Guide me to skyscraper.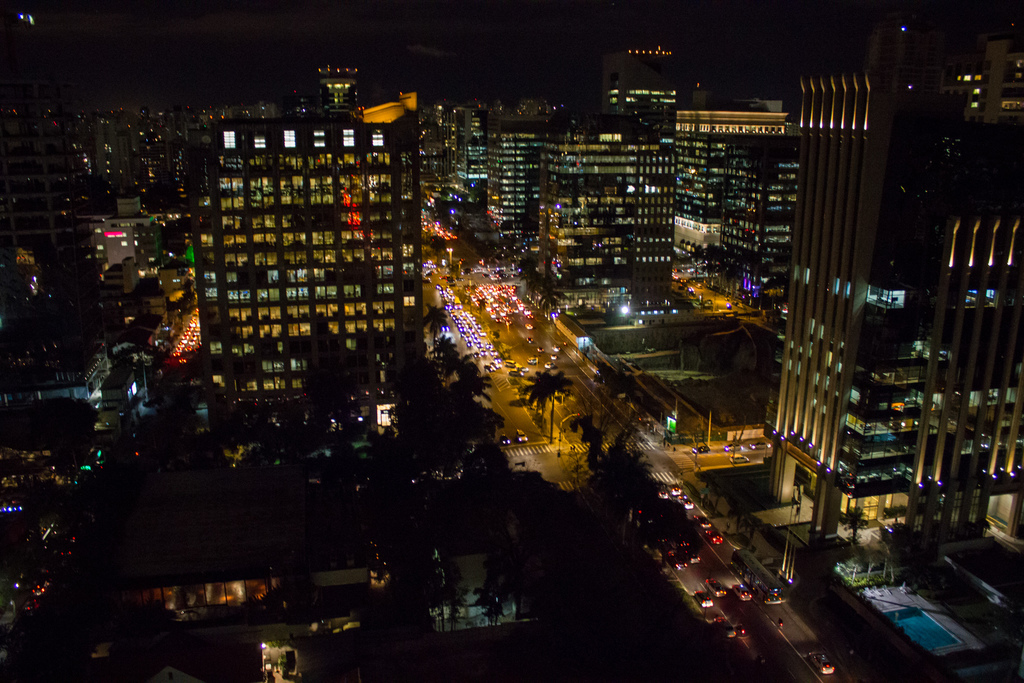
Guidance: x1=786, y1=39, x2=1023, y2=582.
